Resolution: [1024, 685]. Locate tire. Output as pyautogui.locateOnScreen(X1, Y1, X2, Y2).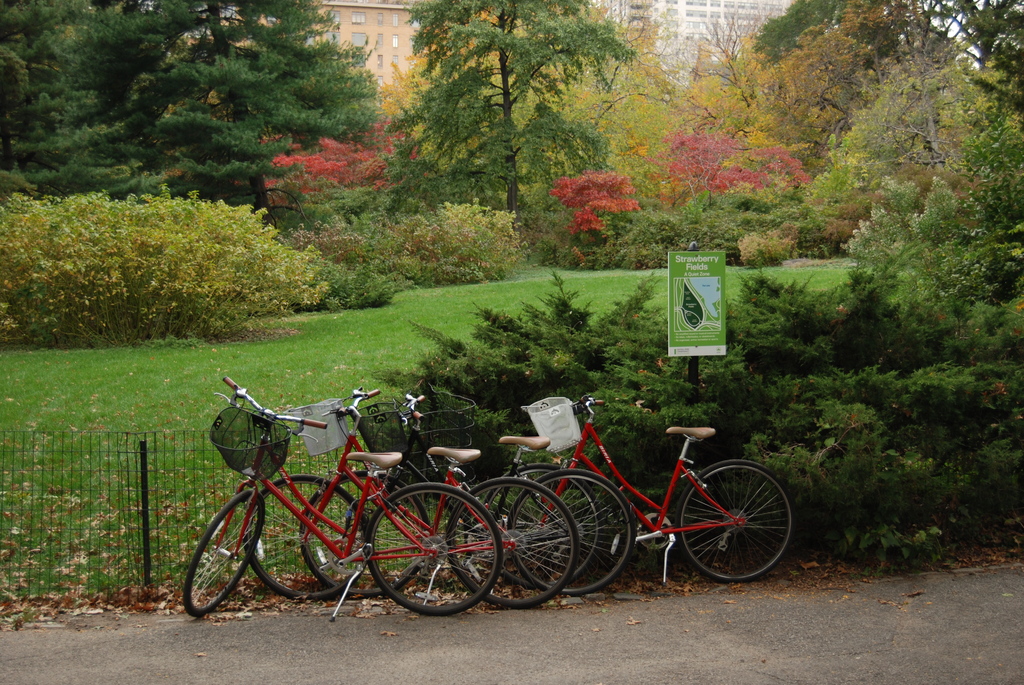
pyautogui.locateOnScreen(448, 475, 578, 608).
